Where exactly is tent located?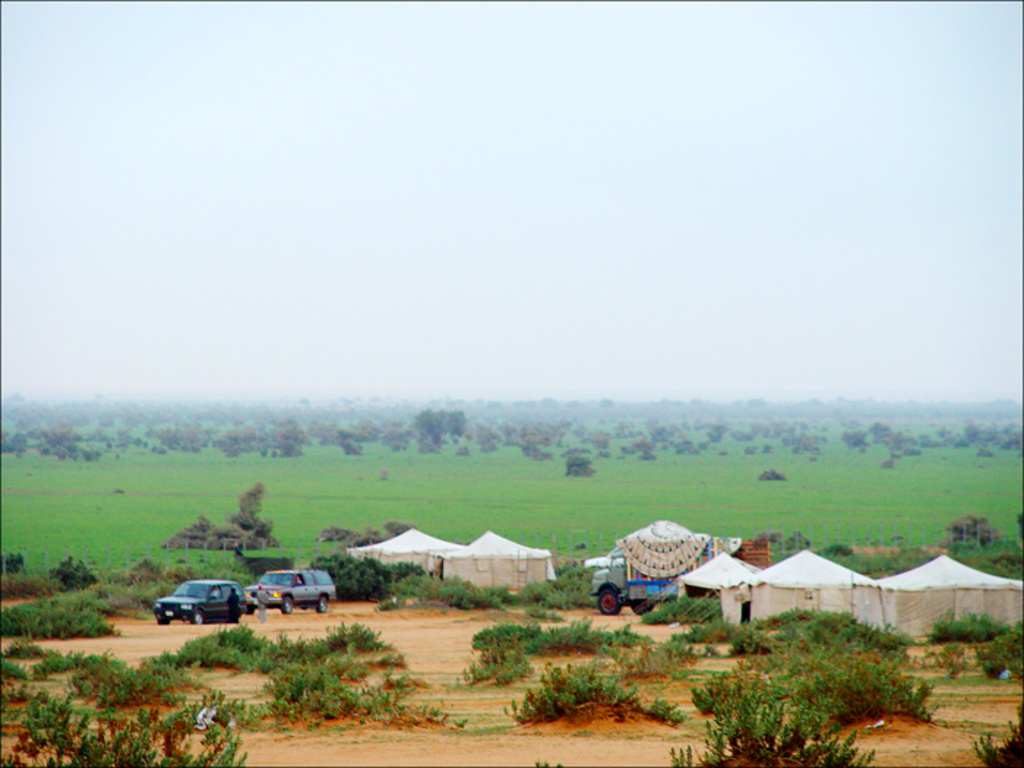
Its bounding box is bbox(345, 530, 557, 595).
